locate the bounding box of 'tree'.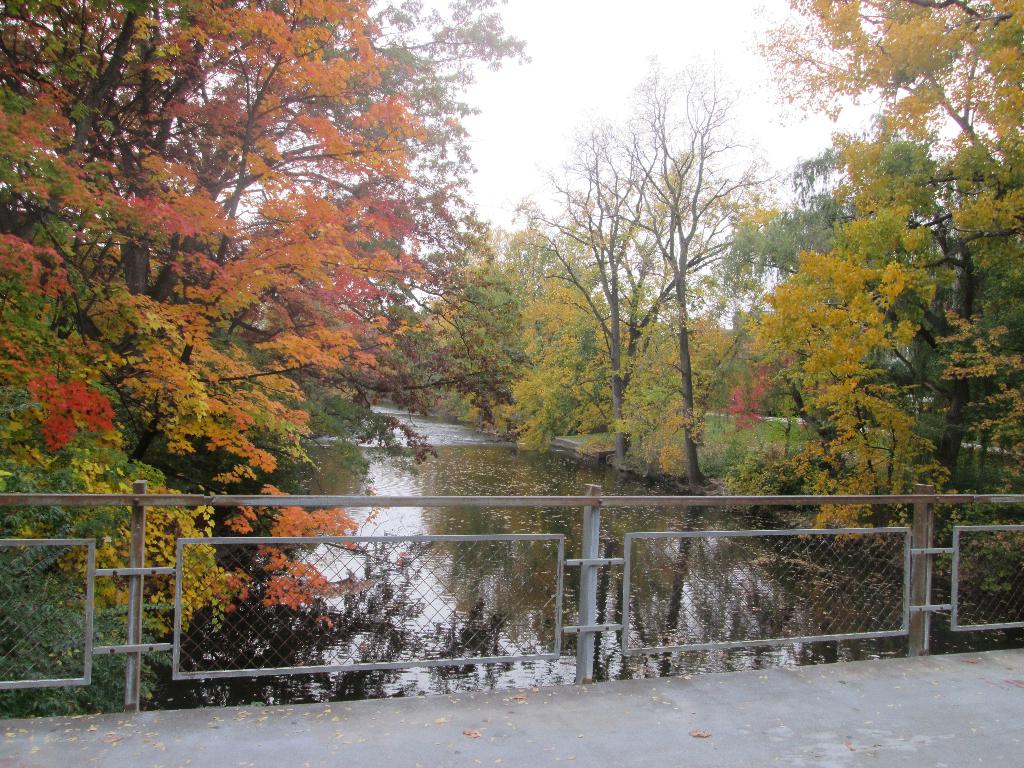
Bounding box: left=440, top=53, right=788, bottom=474.
